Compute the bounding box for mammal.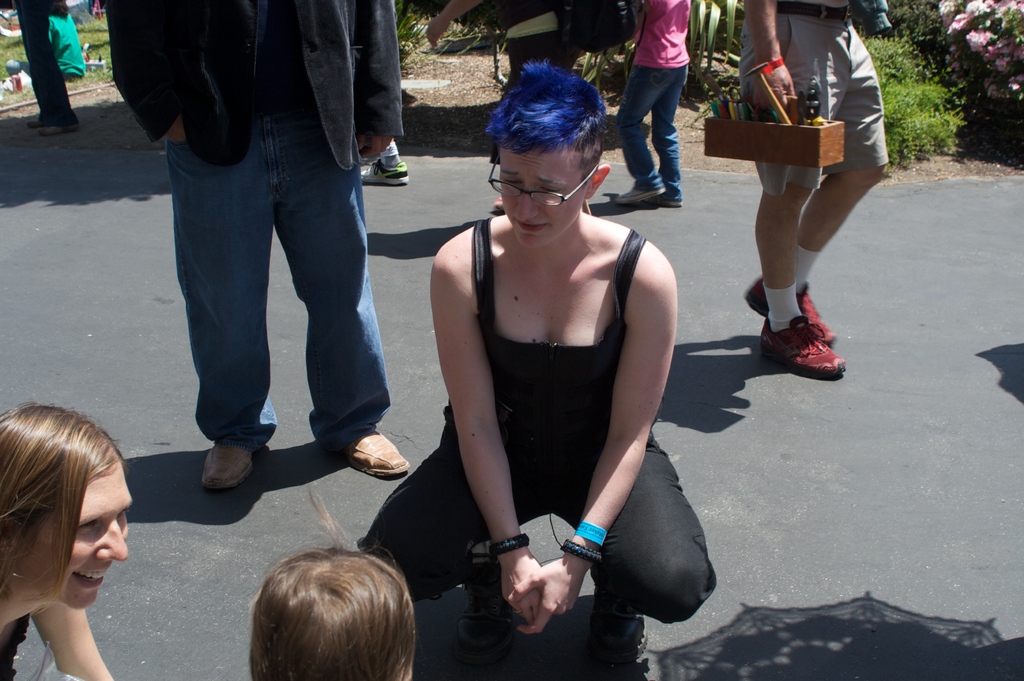
left=100, top=0, right=413, bottom=488.
